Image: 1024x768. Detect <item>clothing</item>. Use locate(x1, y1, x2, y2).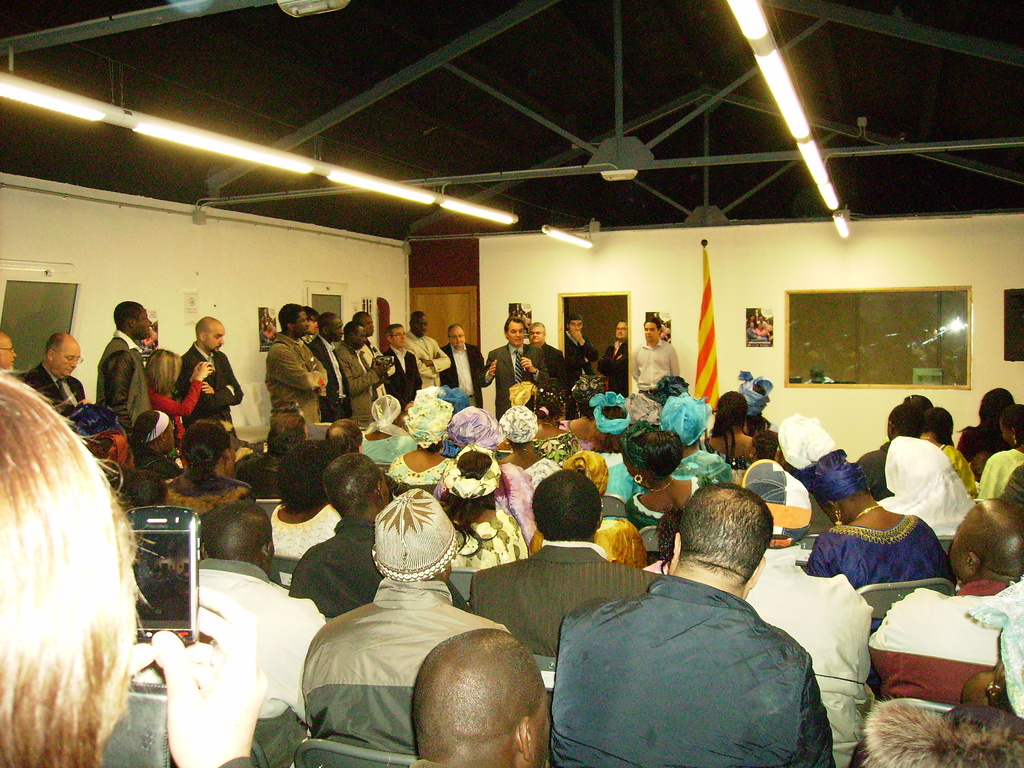
locate(260, 342, 350, 445).
